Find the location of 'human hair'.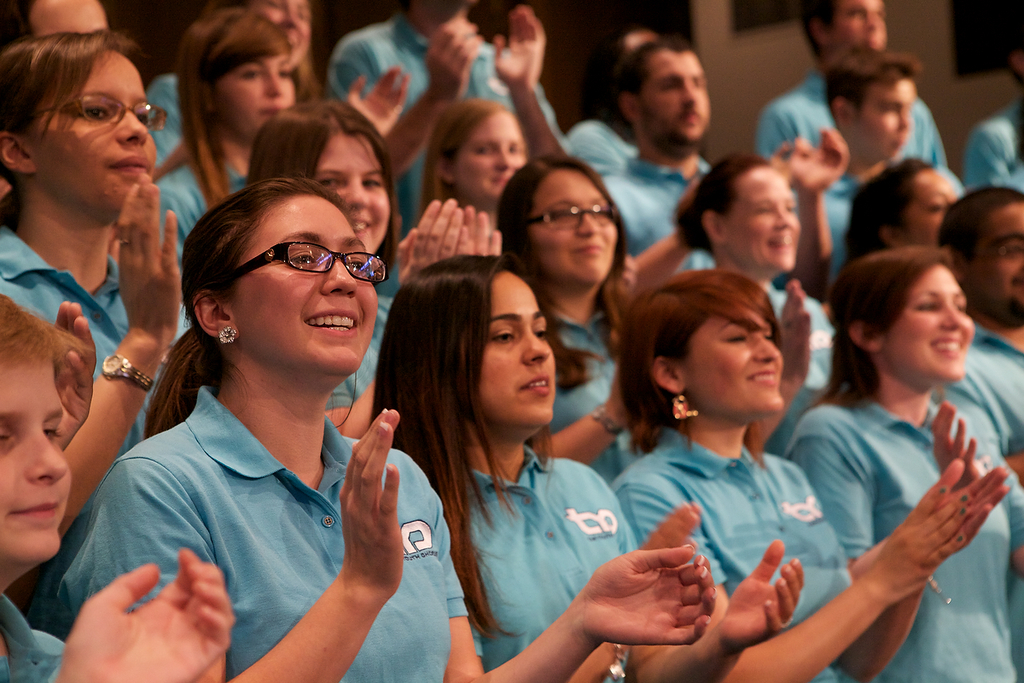
Location: x1=625 y1=271 x2=802 y2=451.
